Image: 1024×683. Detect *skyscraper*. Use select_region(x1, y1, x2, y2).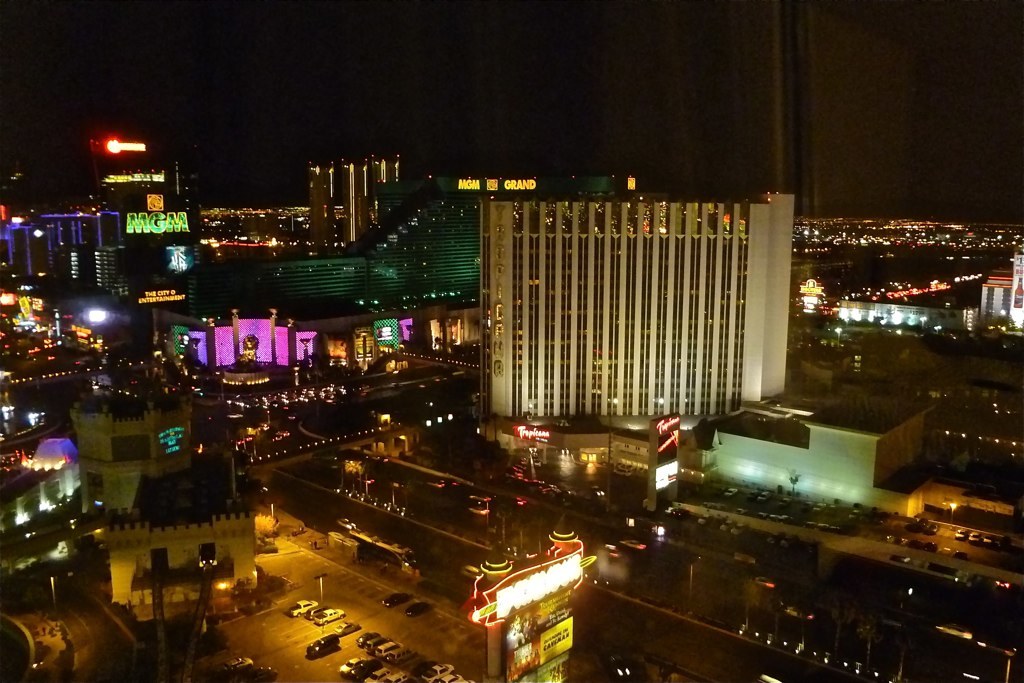
select_region(481, 195, 771, 460).
